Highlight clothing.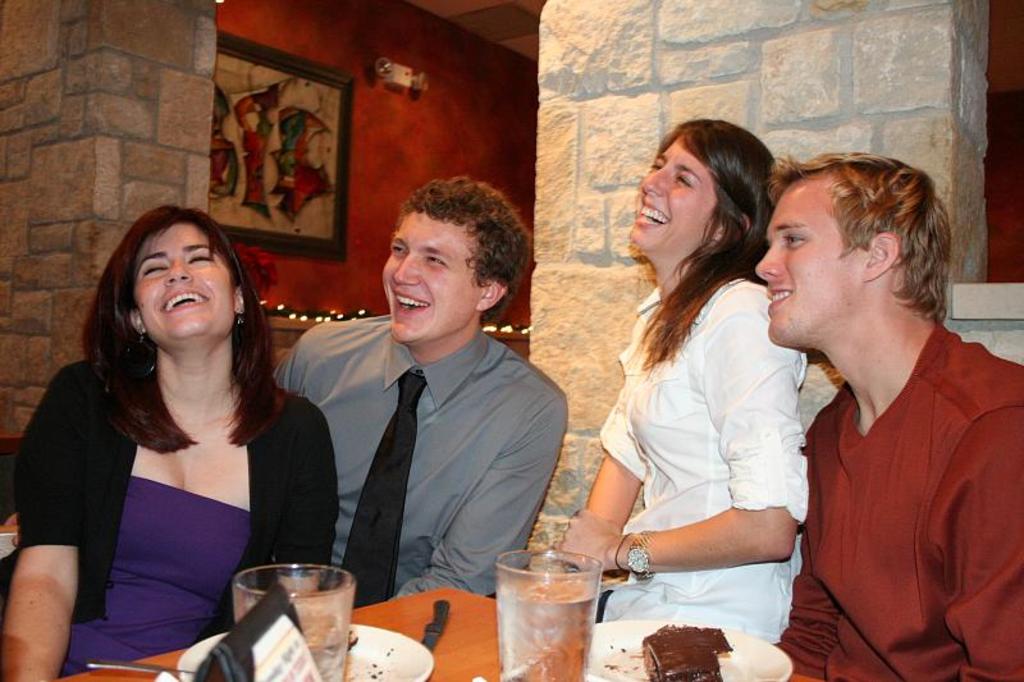
Highlighted region: left=776, top=307, right=1023, bottom=681.
